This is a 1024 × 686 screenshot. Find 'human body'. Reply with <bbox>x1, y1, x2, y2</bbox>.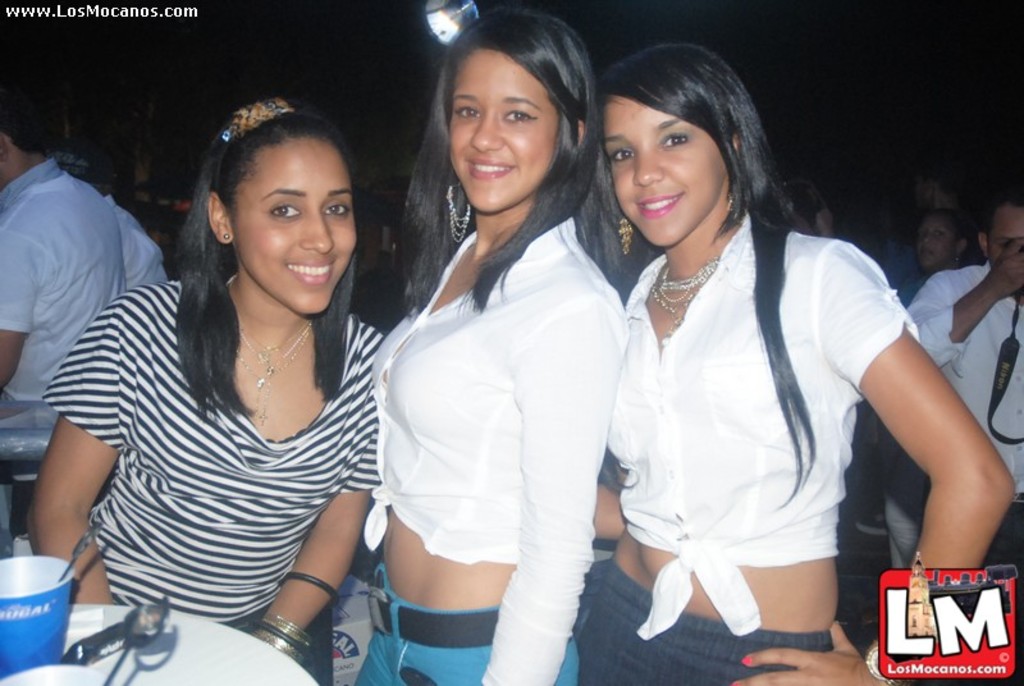
<bbox>0, 96, 172, 421</bbox>.
